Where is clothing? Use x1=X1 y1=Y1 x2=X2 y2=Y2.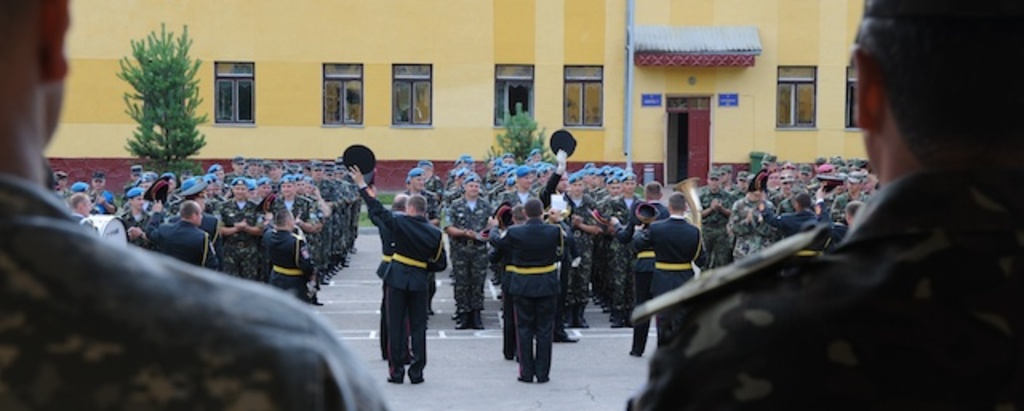
x1=627 y1=178 x2=1022 y2=409.
